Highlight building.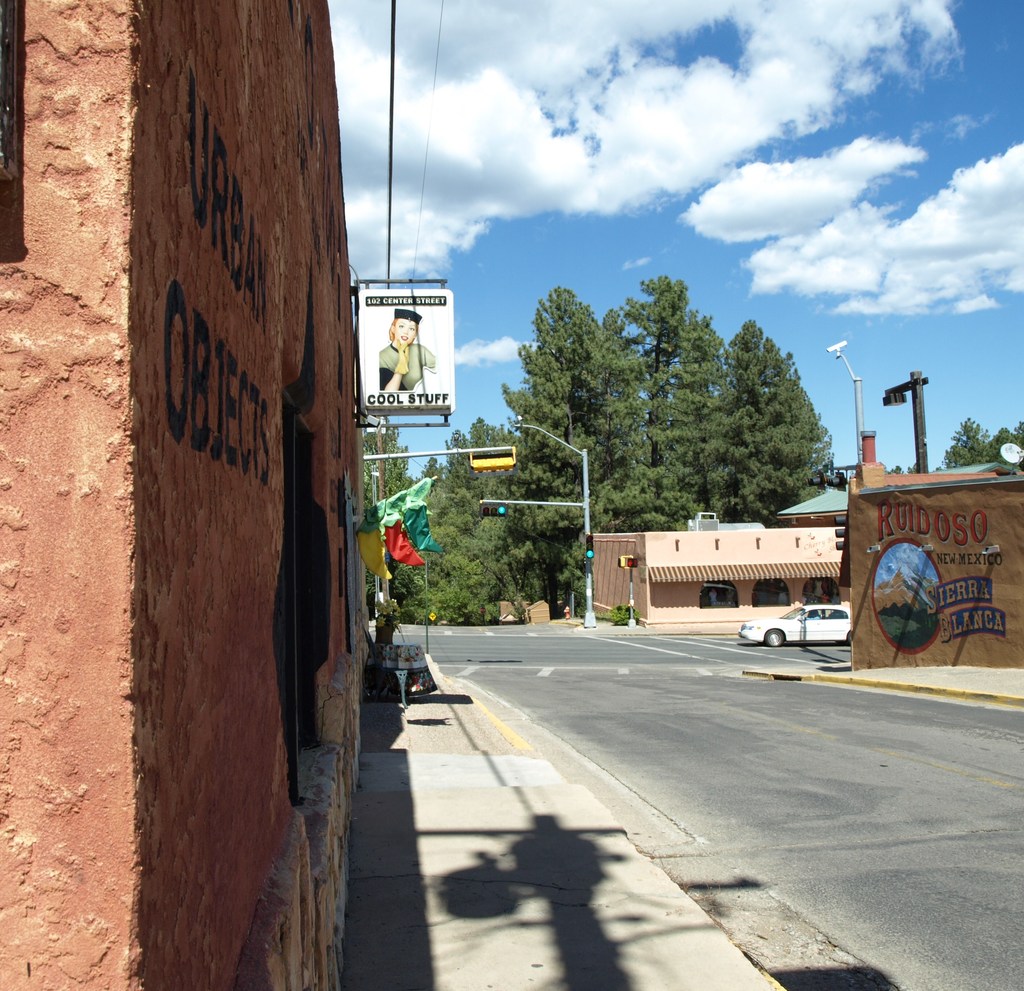
Highlighted region: region(588, 511, 850, 622).
